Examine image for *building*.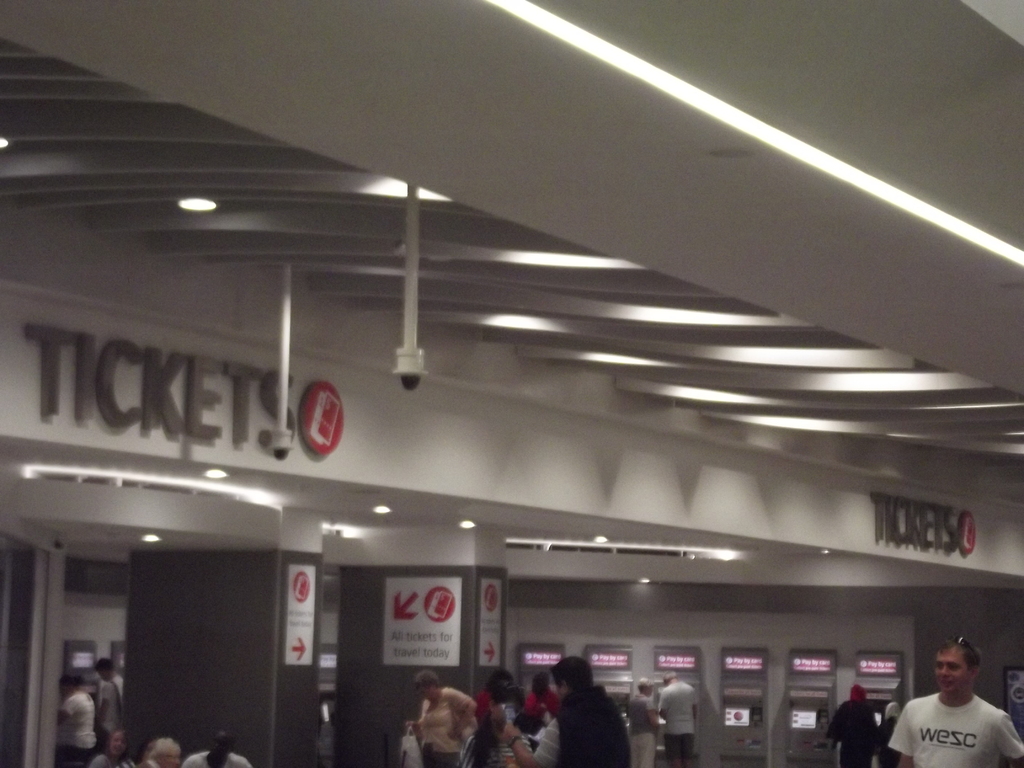
Examination result: 0:0:1023:767.
